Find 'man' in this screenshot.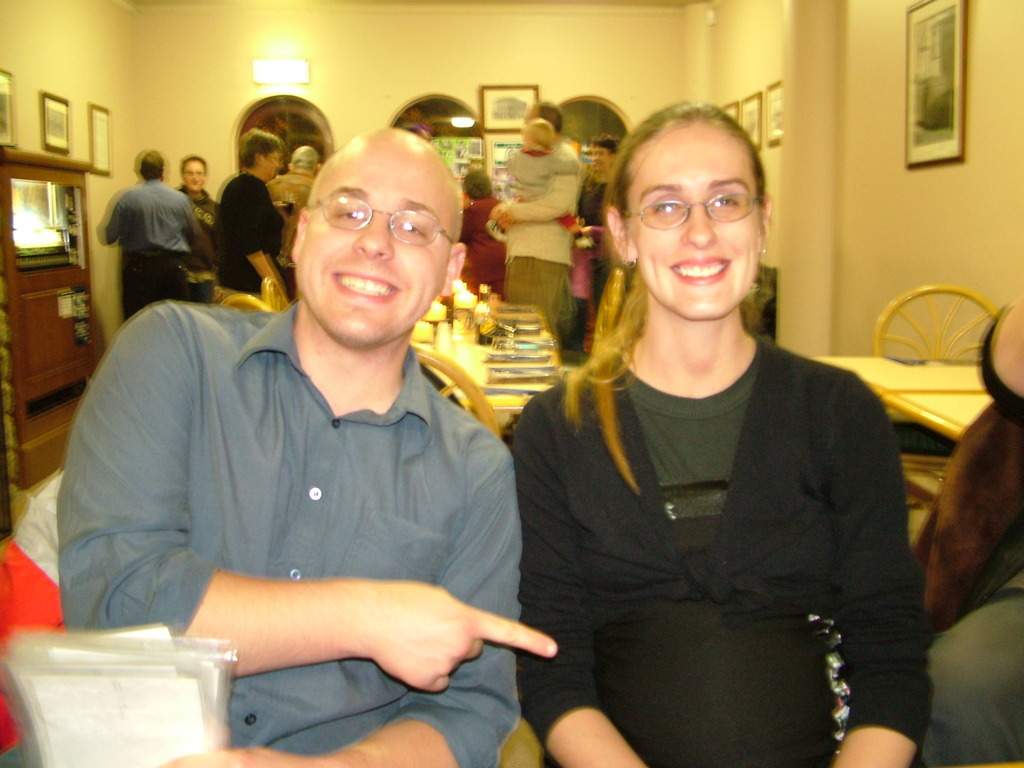
The bounding box for 'man' is left=564, top=132, right=626, bottom=352.
